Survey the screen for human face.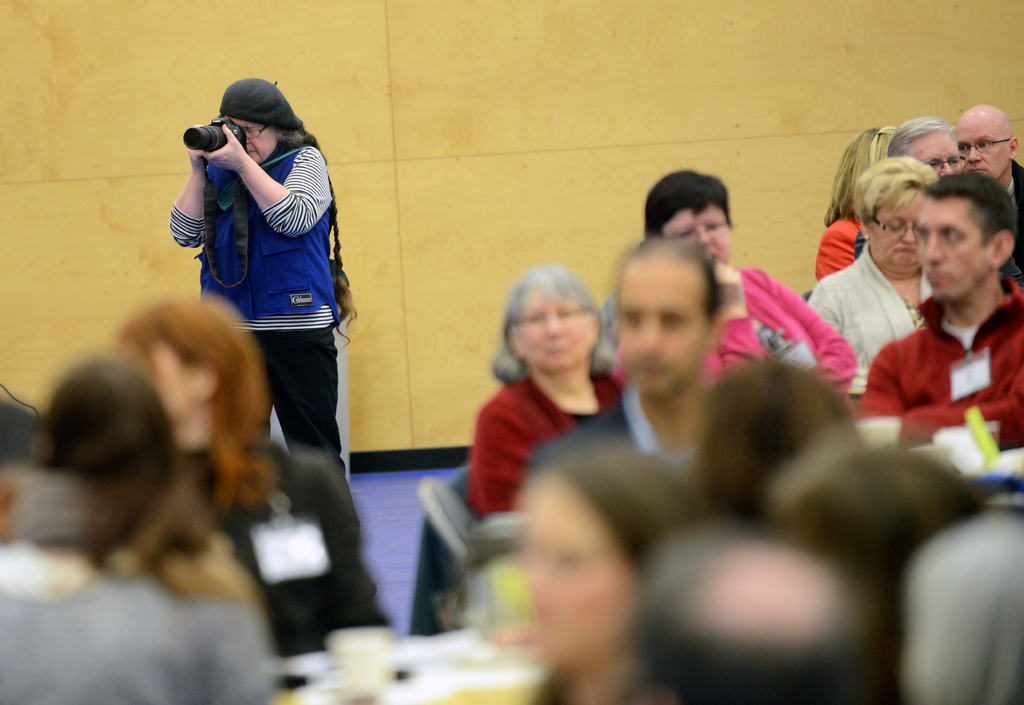
Survey found: bbox(954, 121, 1007, 179).
